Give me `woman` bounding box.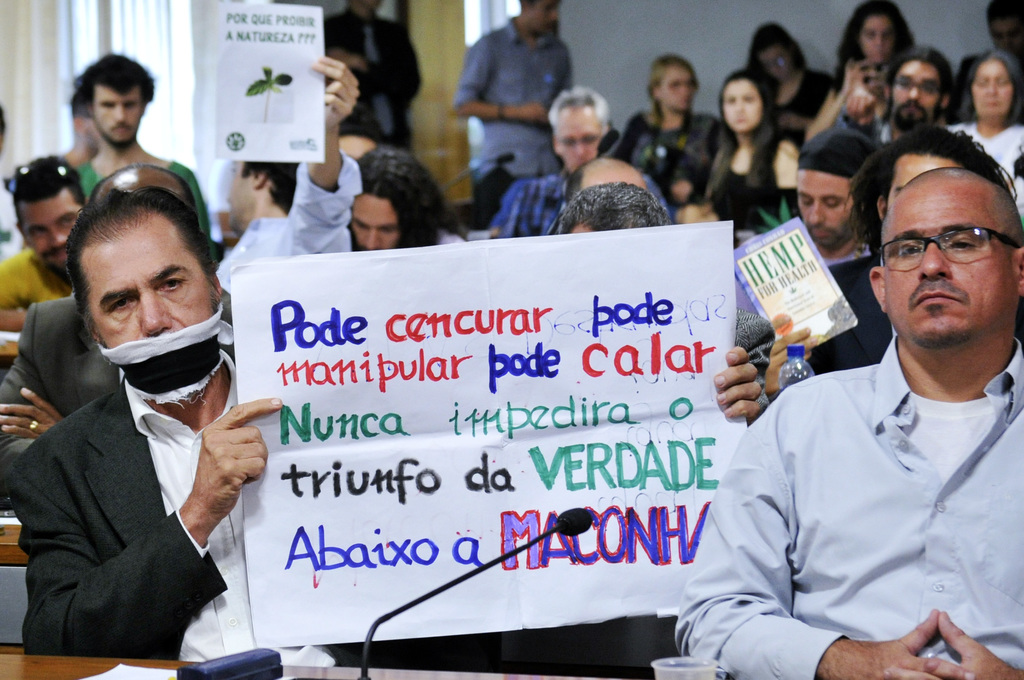
<region>610, 51, 717, 211</region>.
